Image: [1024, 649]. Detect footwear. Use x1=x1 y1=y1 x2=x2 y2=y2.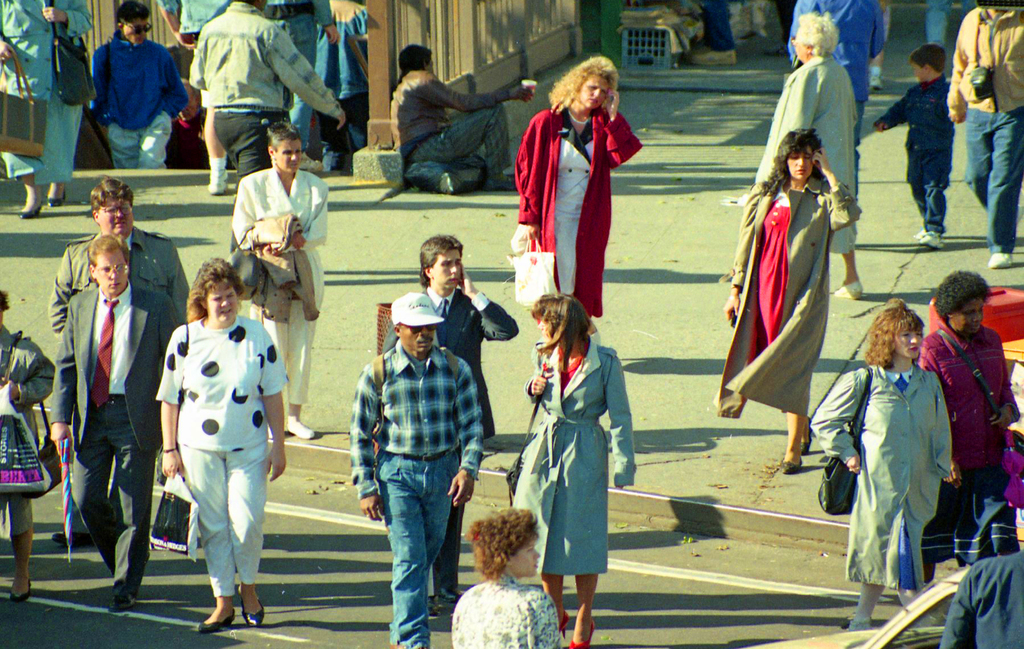
x1=103 y1=582 x2=139 y2=609.
